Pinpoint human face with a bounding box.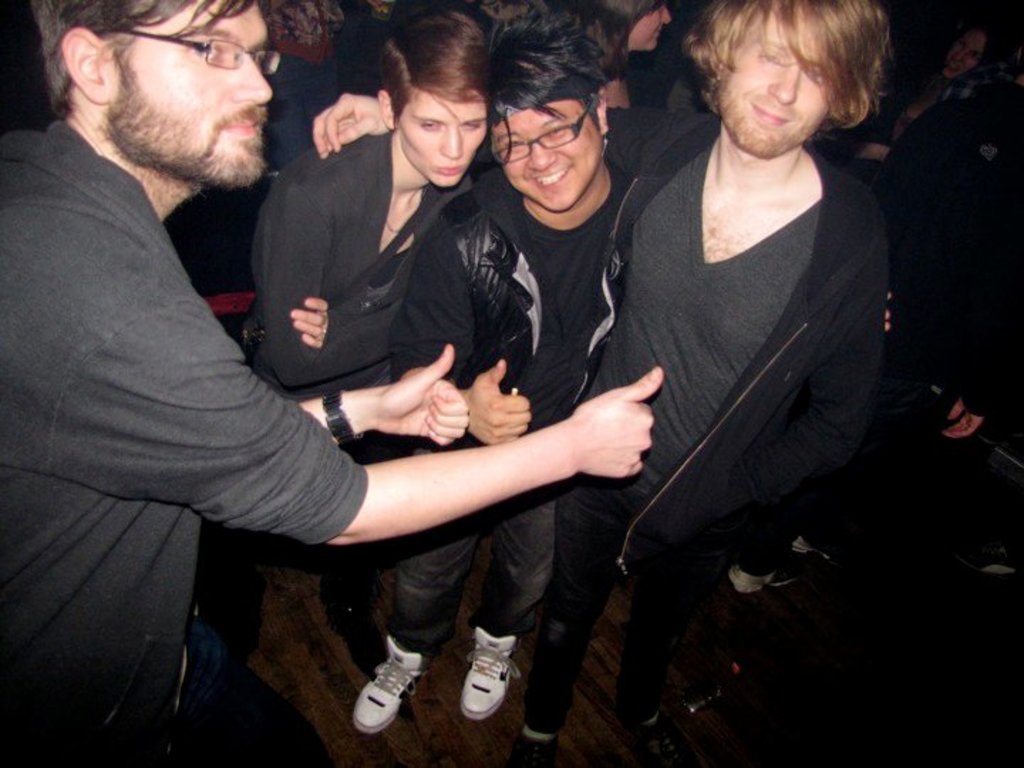
107:0:276:192.
